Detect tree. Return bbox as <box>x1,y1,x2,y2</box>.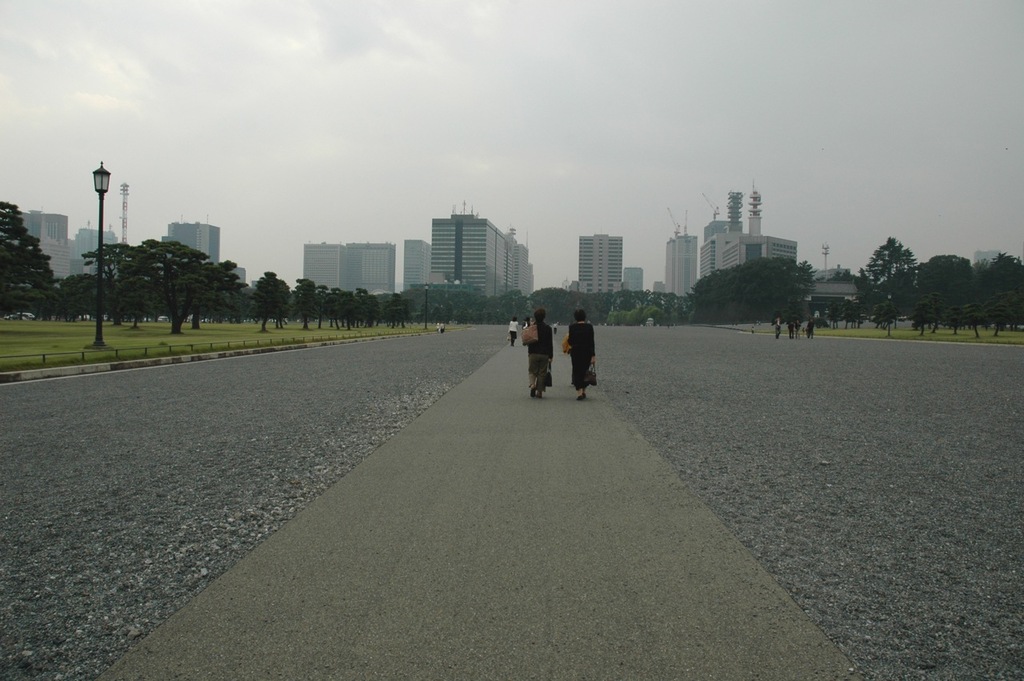
<box>0,198,77,326</box>.
